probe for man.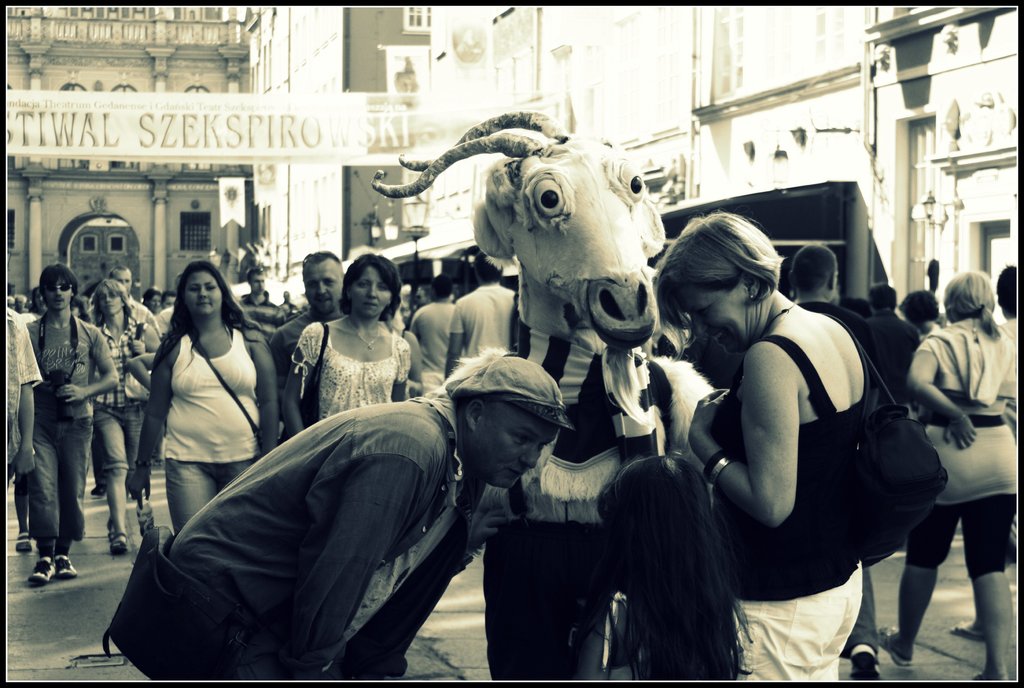
Probe result: l=17, t=261, r=118, b=586.
